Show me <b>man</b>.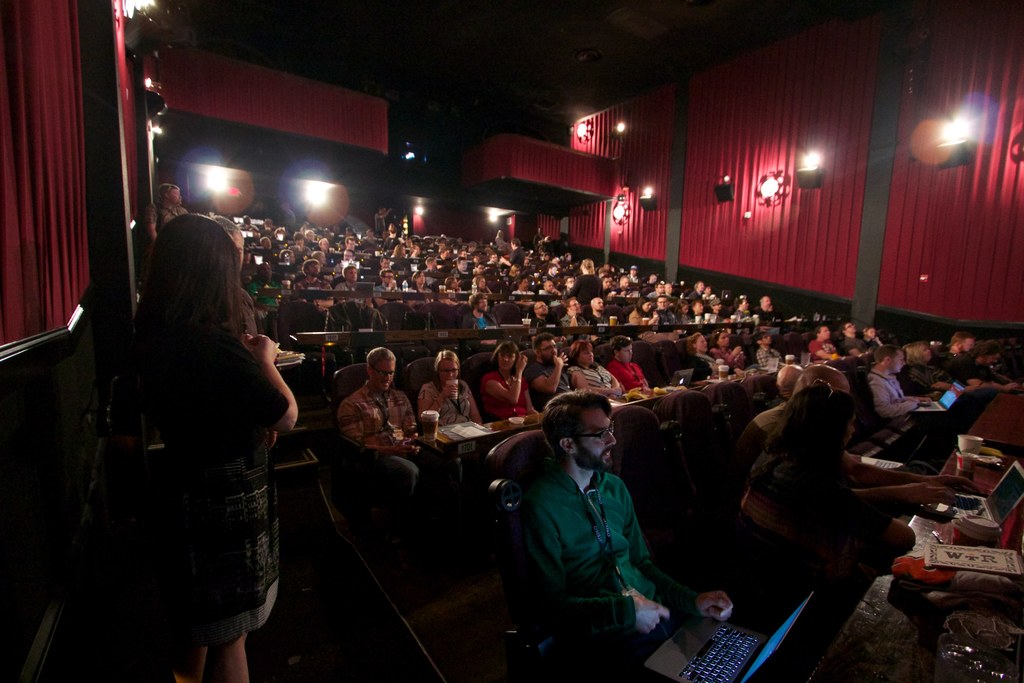
<b>man</b> is here: bbox=[606, 334, 650, 399].
